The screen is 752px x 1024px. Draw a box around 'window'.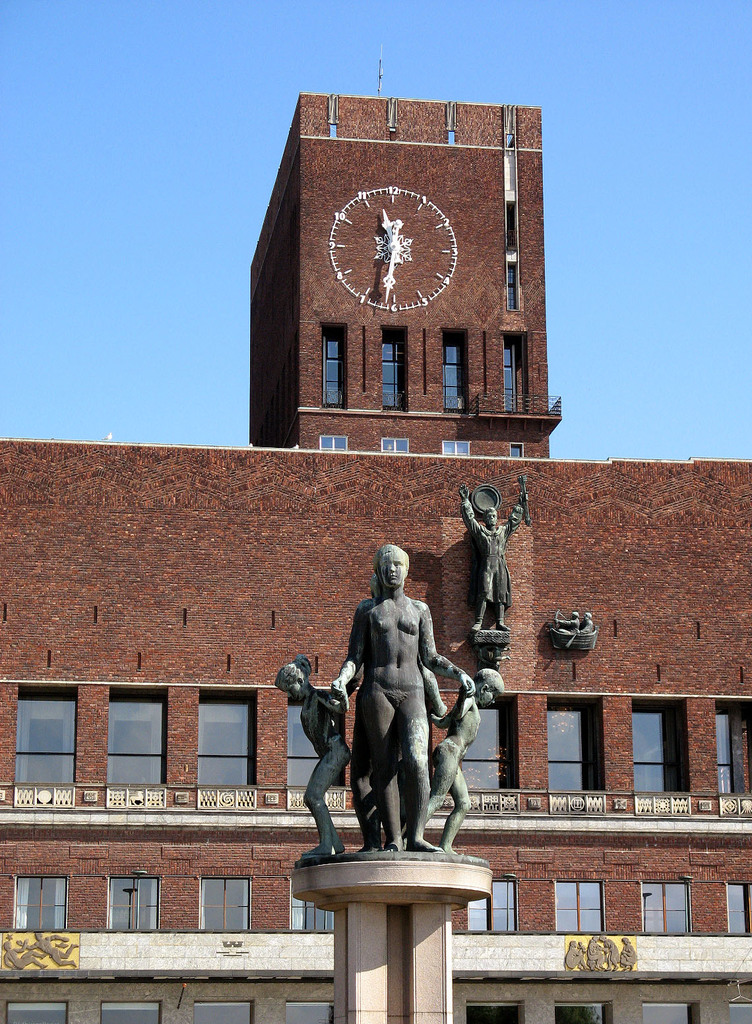
<bbox>499, 337, 528, 410</bbox>.
